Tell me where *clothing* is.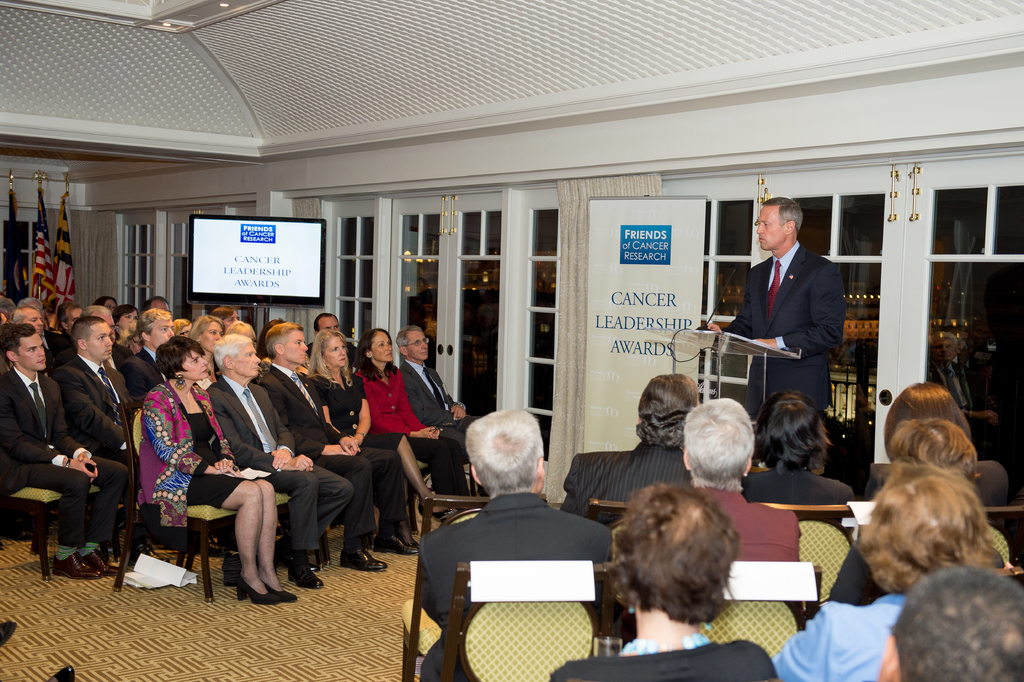
*clothing* is at [349, 366, 479, 508].
